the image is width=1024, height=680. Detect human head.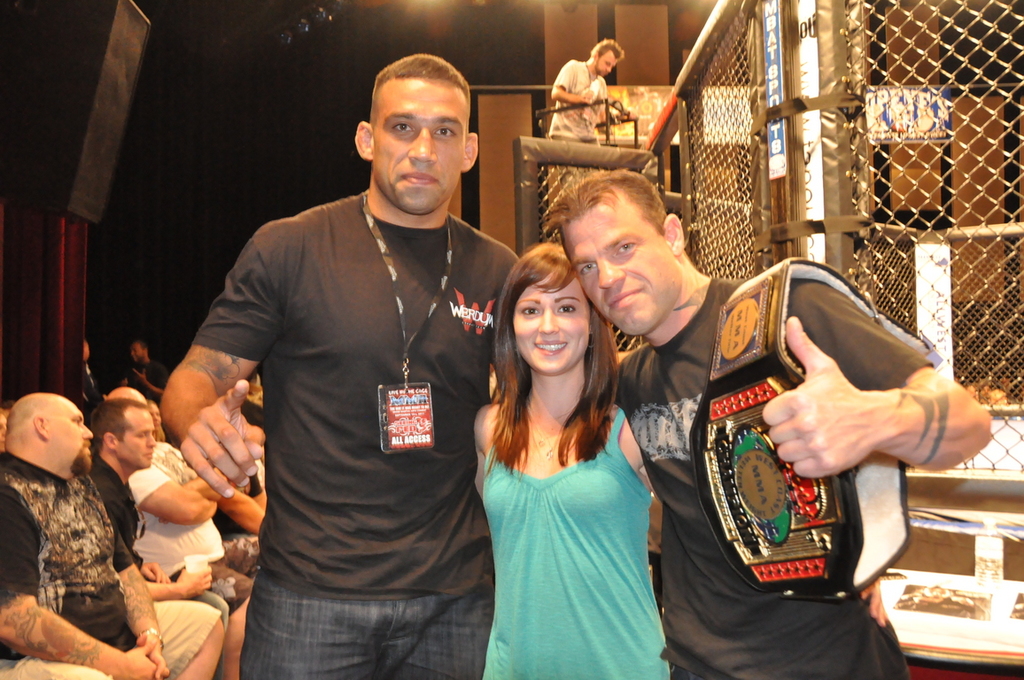
Detection: pyautogui.locateOnScreen(130, 341, 149, 362).
